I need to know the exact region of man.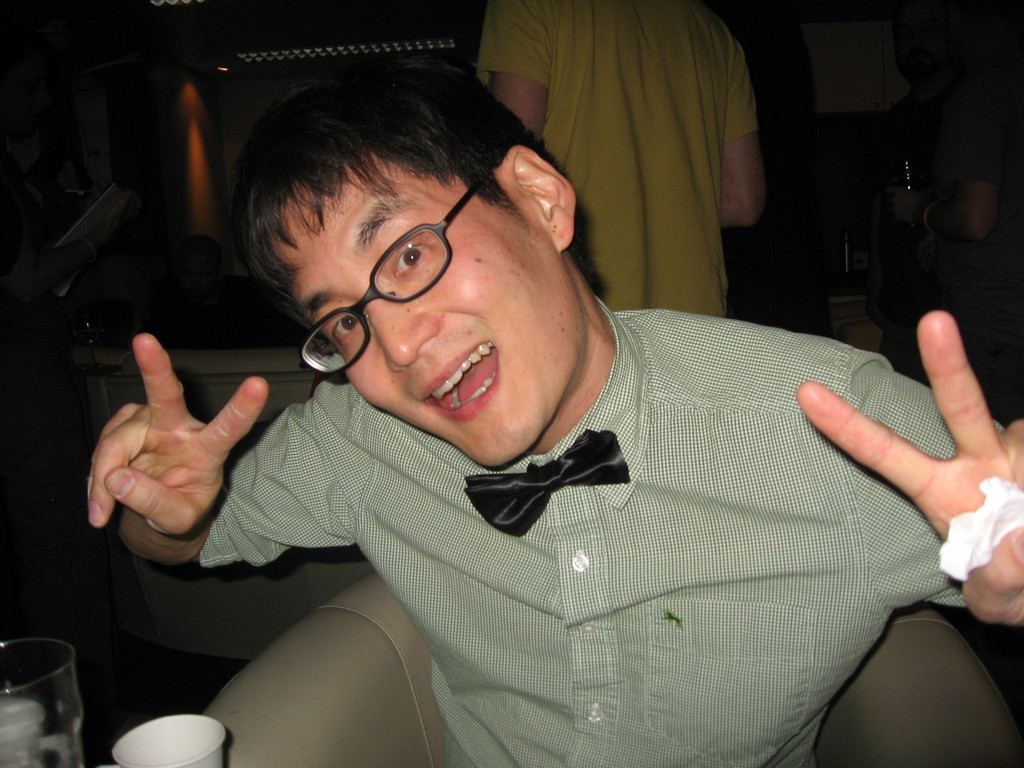
Region: [88, 72, 993, 767].
